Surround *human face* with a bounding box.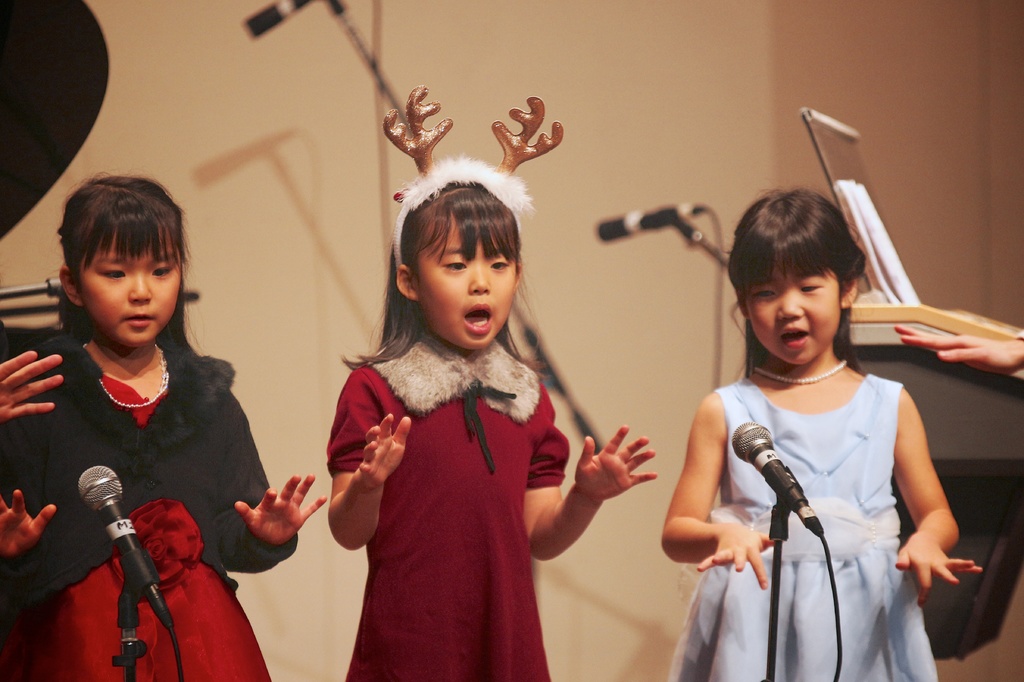
422,219,520,353.
